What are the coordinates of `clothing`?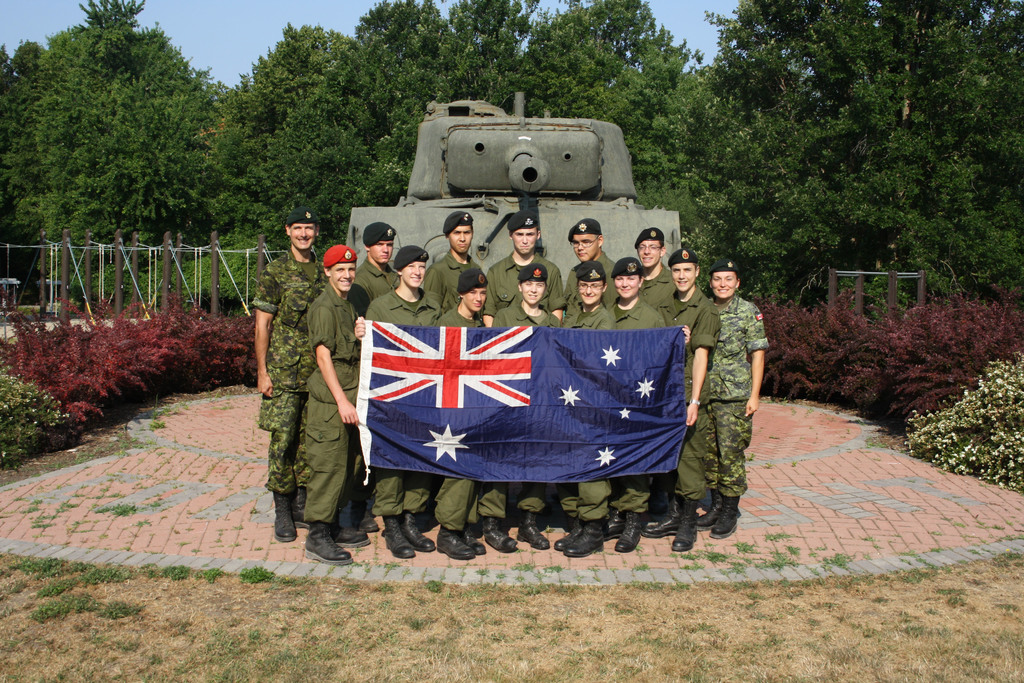
bbox(660, 288, 719, 498).
